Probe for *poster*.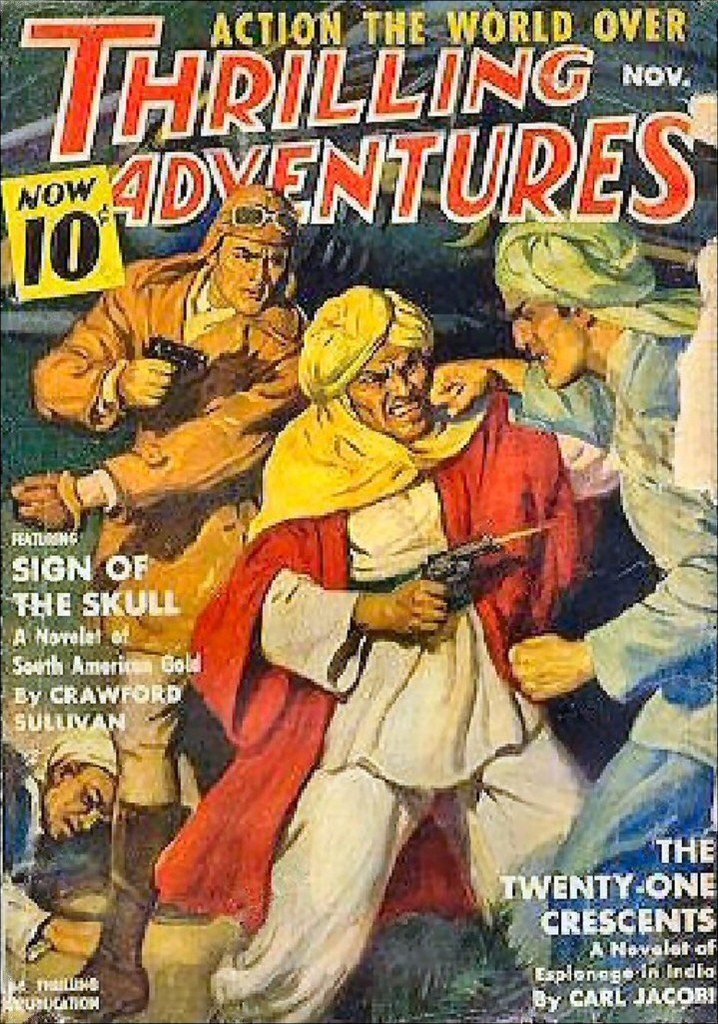
Probe result: x1=0 y1=0 x2=717 y2=1023.
